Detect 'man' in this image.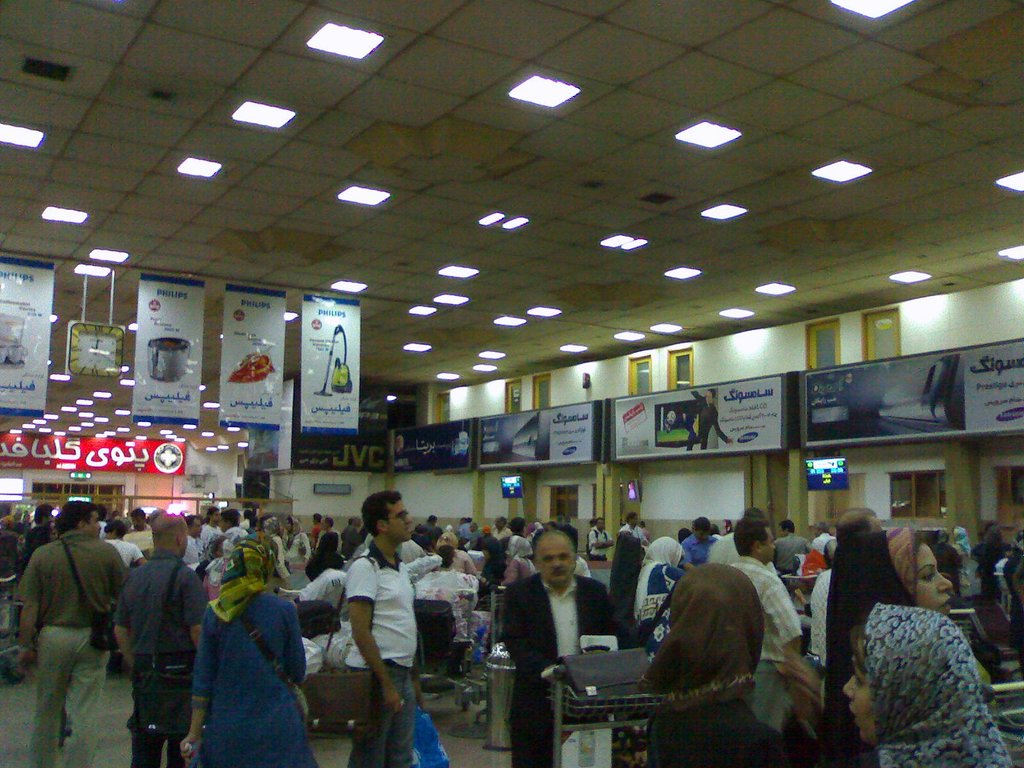
Detection: box(495, 518, 630, 767).
